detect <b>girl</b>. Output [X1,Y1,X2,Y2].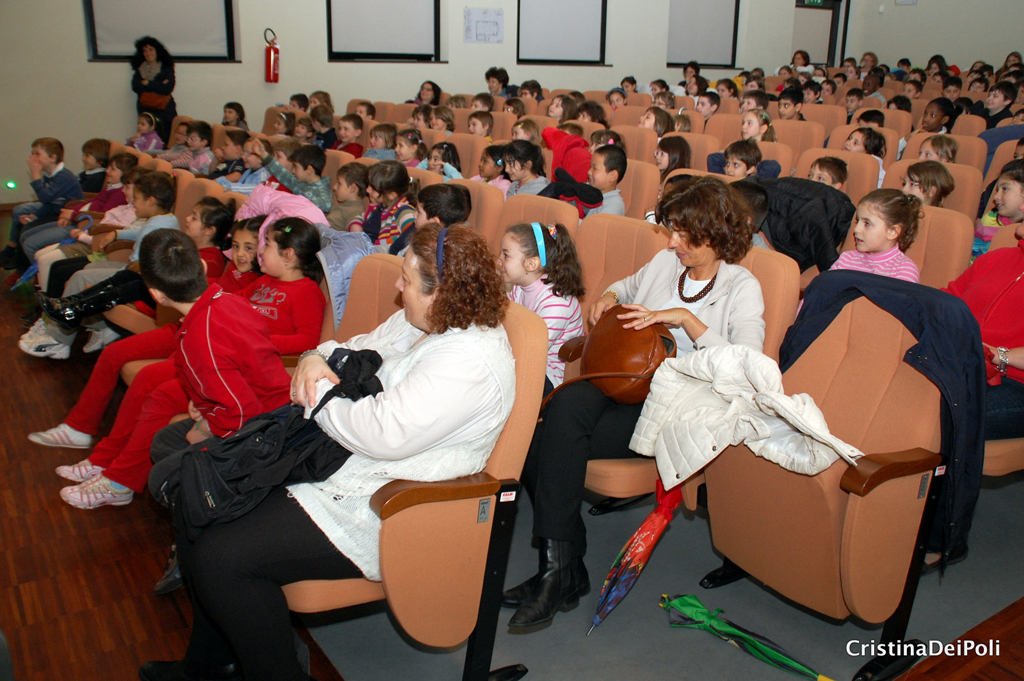
[18,152,141,288].
